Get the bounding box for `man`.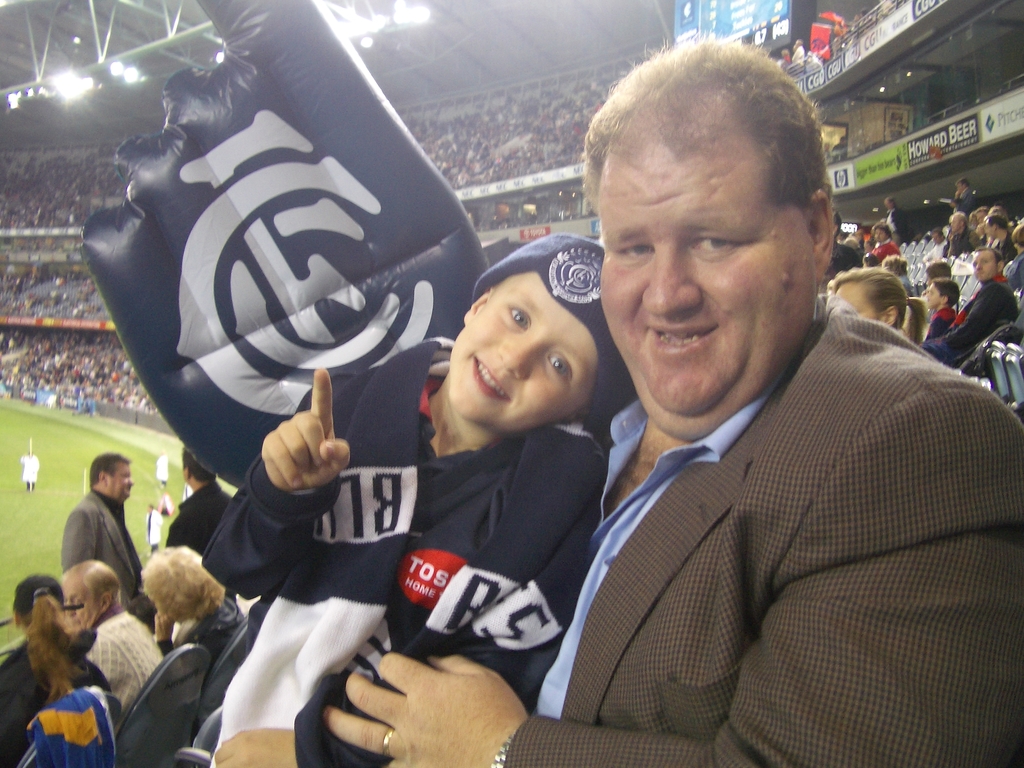
region(819, 204, 864, 285).
